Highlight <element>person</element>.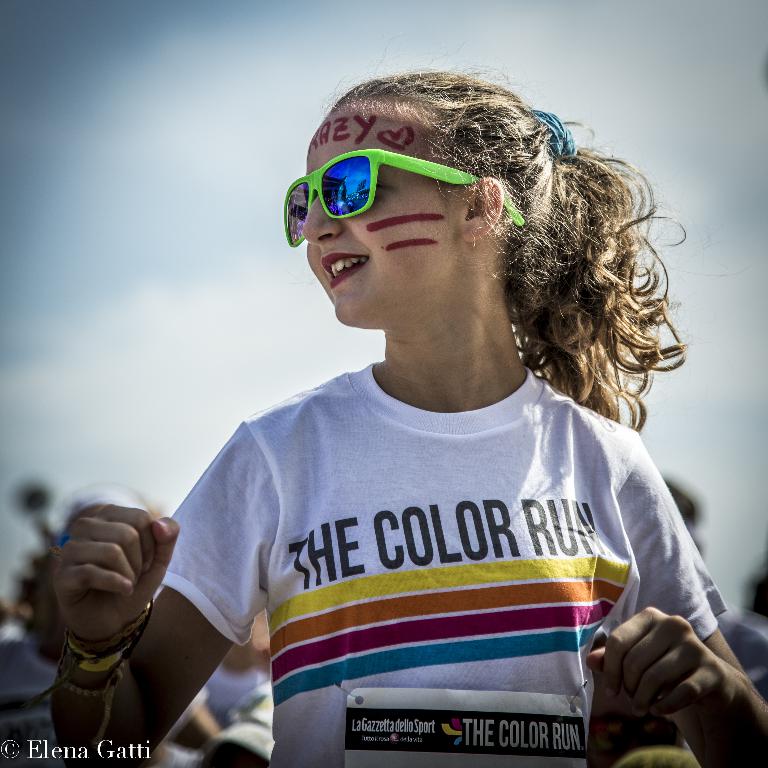
Highlighted region: select_region(51, 69, 767, 767).
